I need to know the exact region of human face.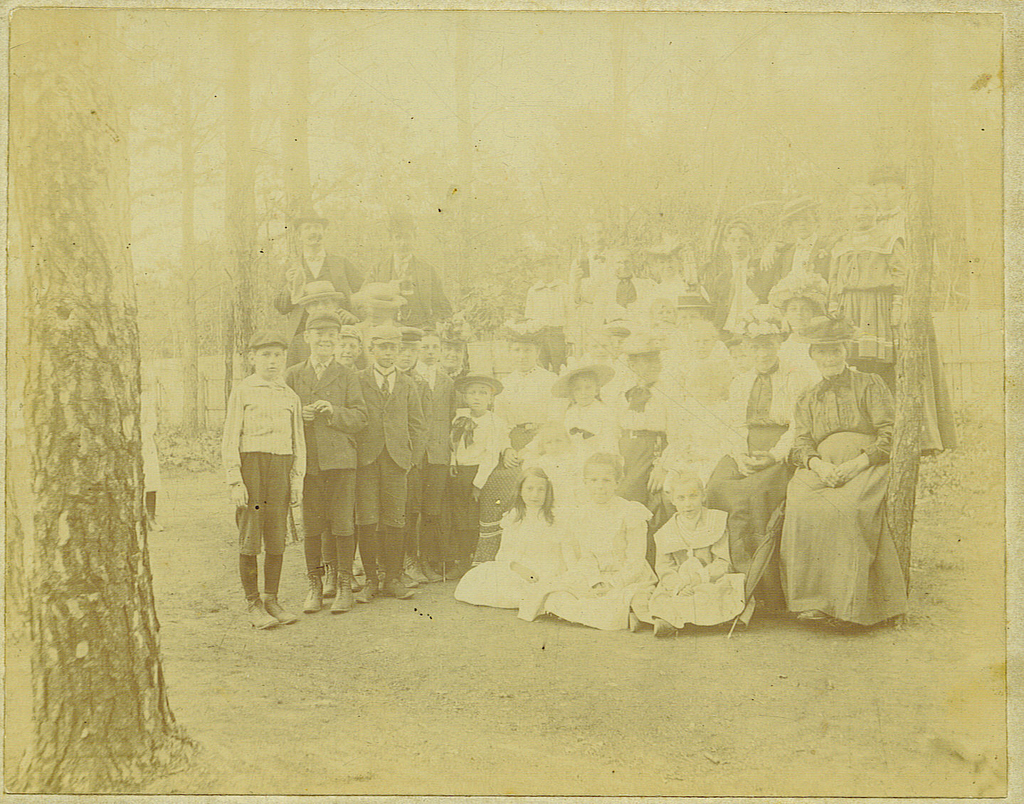
Region: 670, 484, 703, 516.
